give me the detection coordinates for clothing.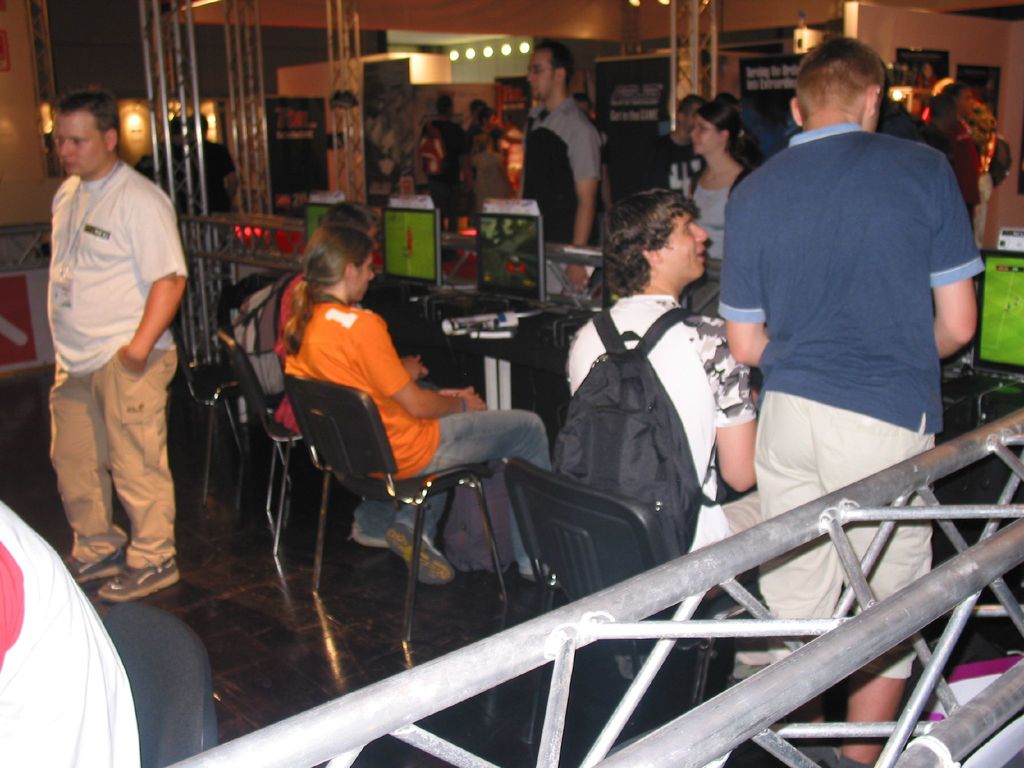
BBox(644, 131, 708, 199).
